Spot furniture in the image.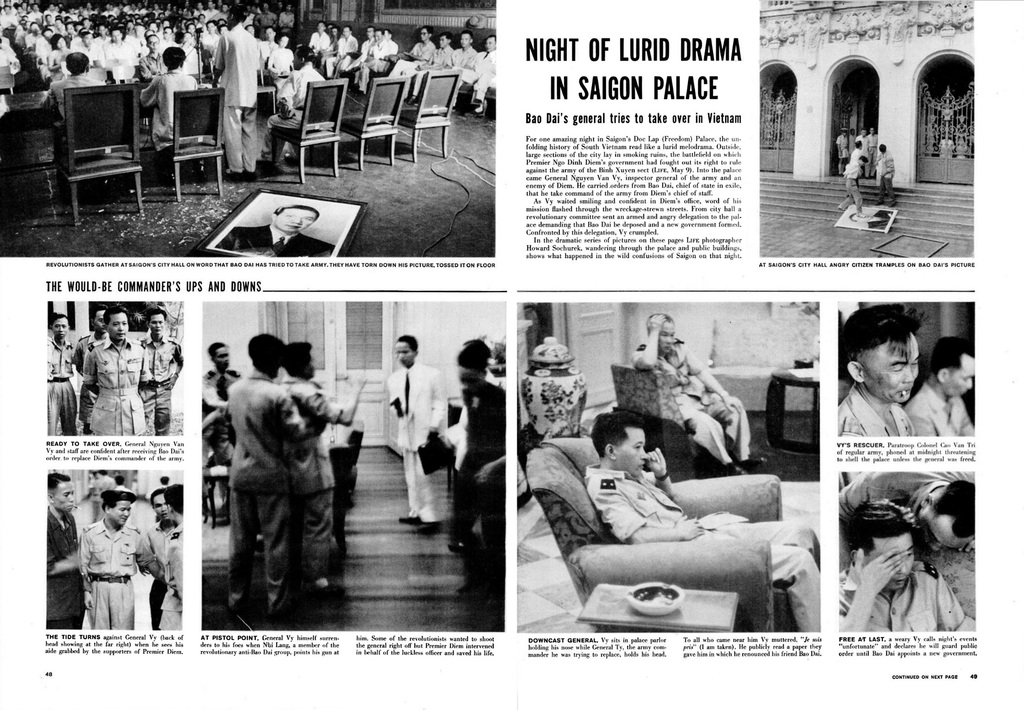
furniture found at 57/80/145/226.
